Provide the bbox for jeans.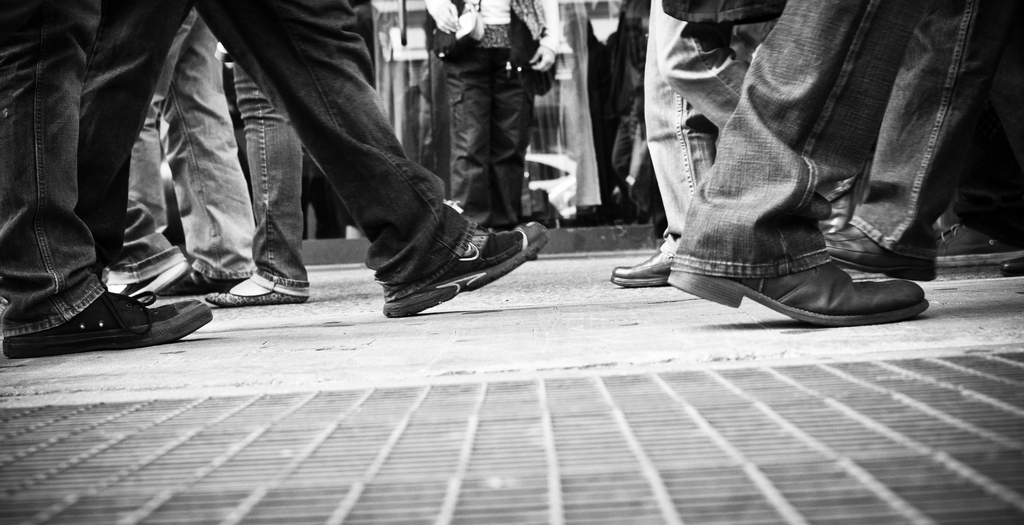
select_region(129, 0, 262, 272).
